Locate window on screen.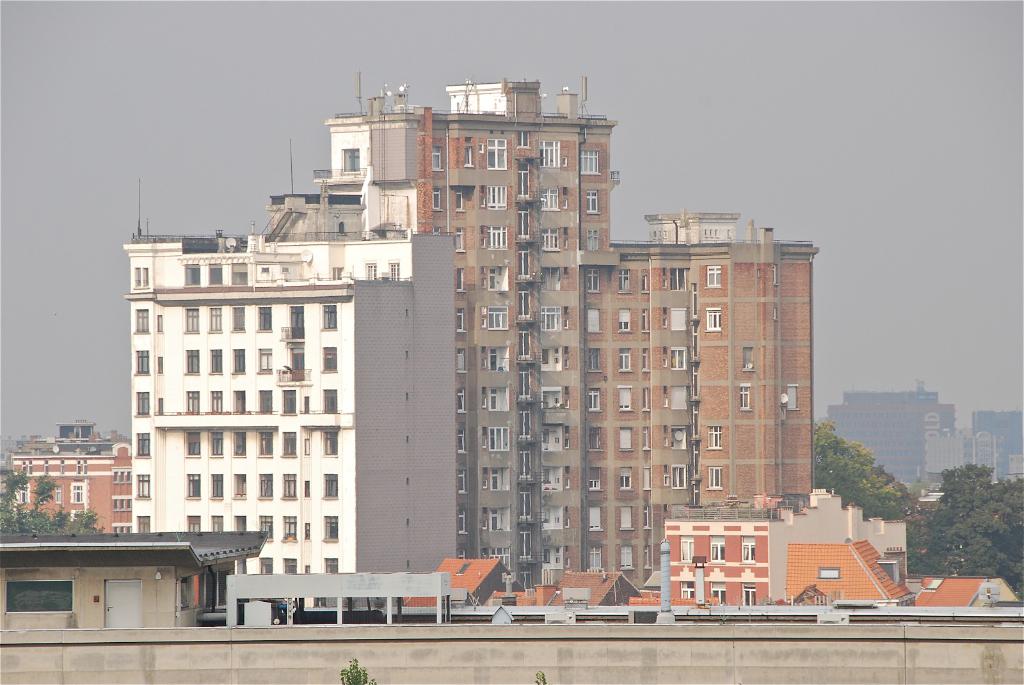
On screen at locate(136, 473, 148, 498).
